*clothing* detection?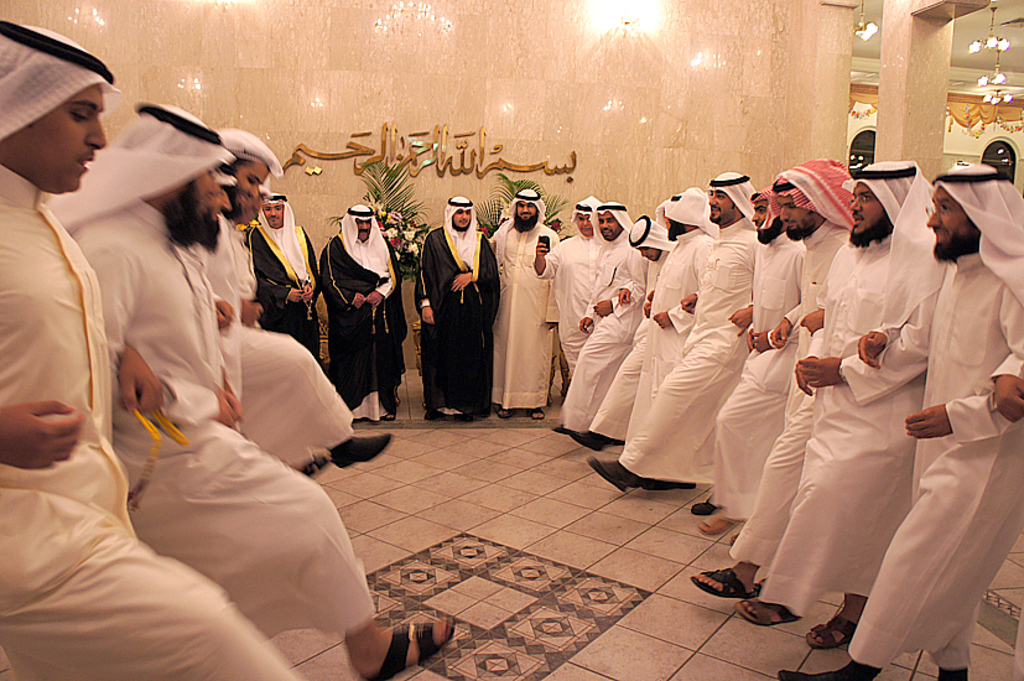
l=57, t=201, r=380, b=639
